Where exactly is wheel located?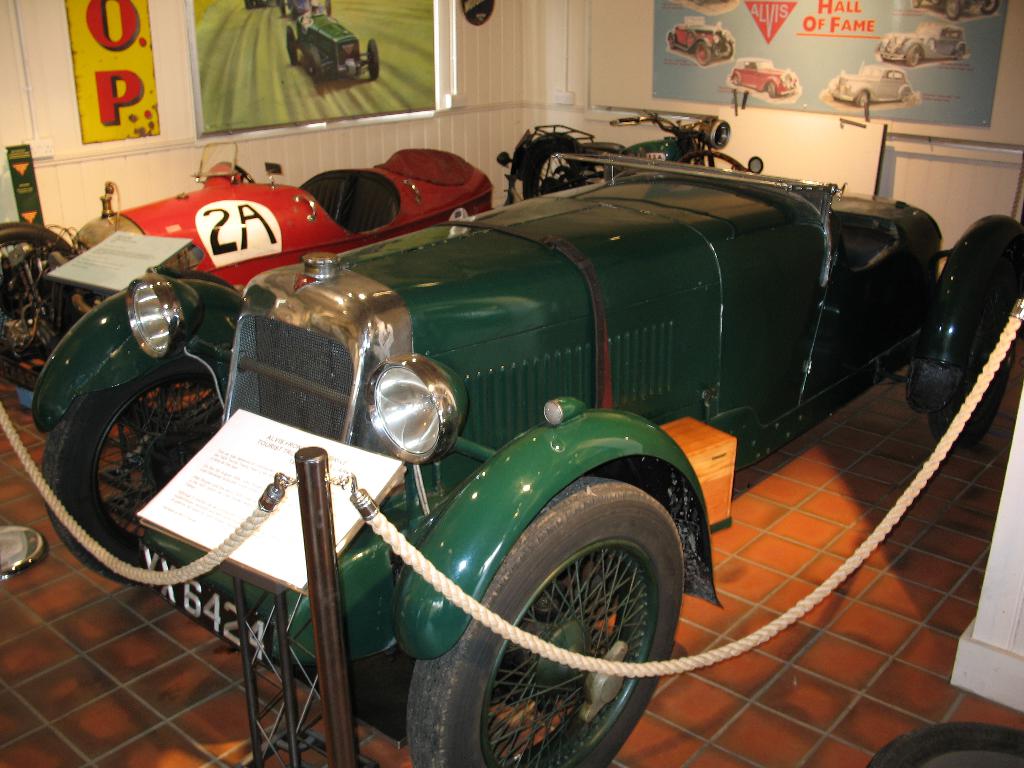
Its bounding box is detection(686, 31, 698, 48).
